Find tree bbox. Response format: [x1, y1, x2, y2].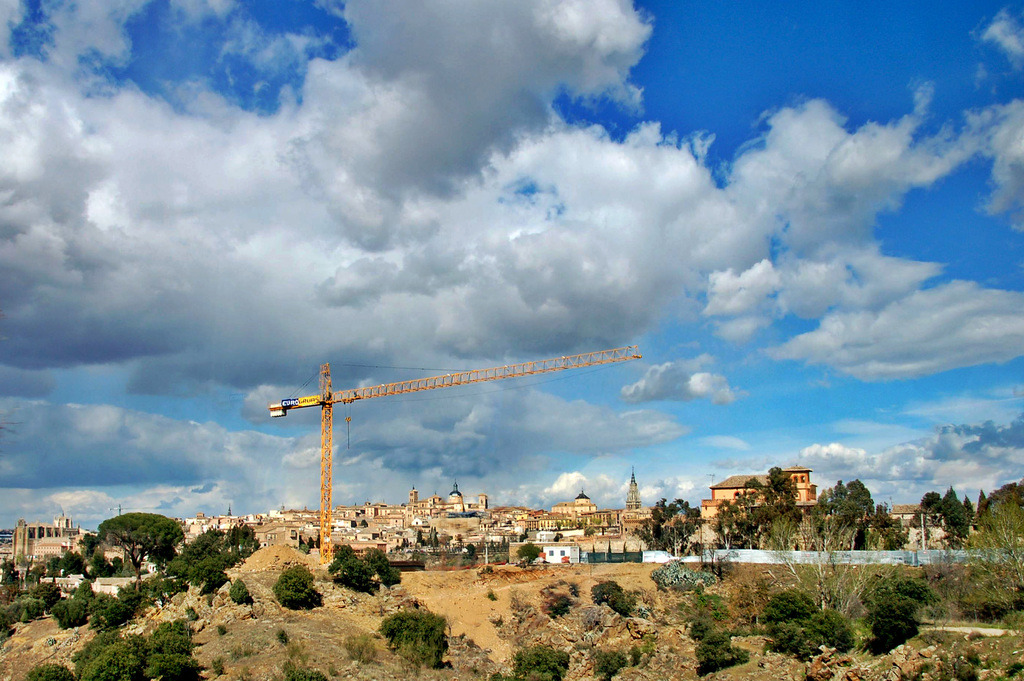
[957, 507, 1023, 595].
